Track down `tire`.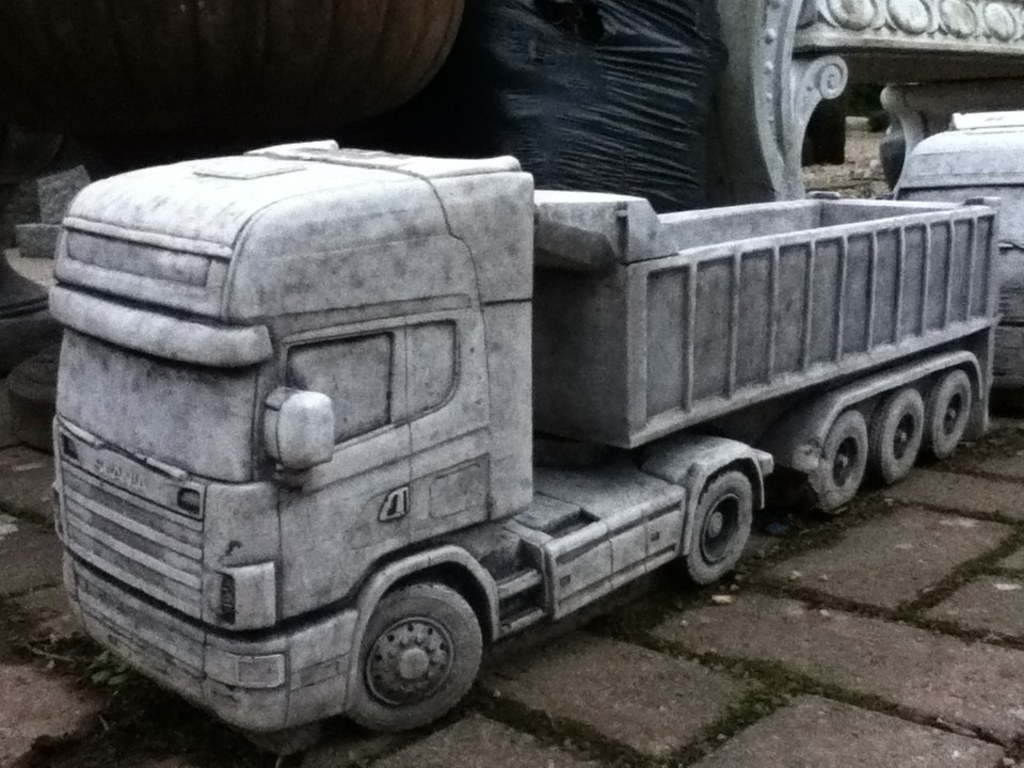
Tracked to l=880, t=384, r=929, b=485.
